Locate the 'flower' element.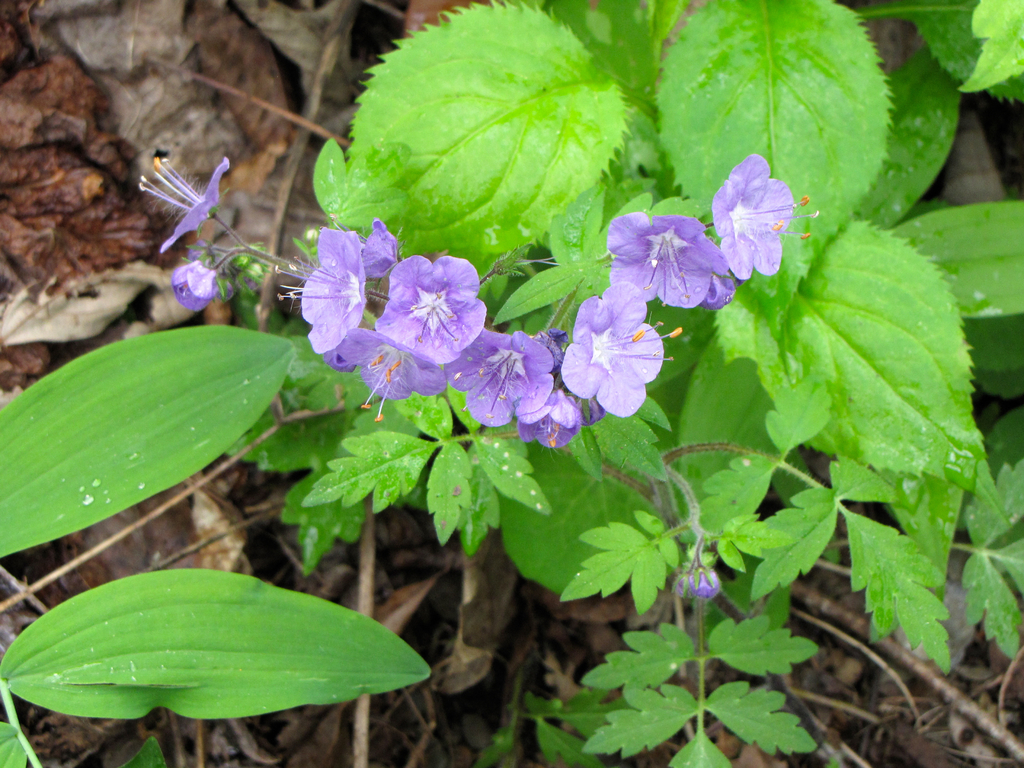
Element bbox: pyautogui.locateOnScreen(177, 264, 221, 313).
